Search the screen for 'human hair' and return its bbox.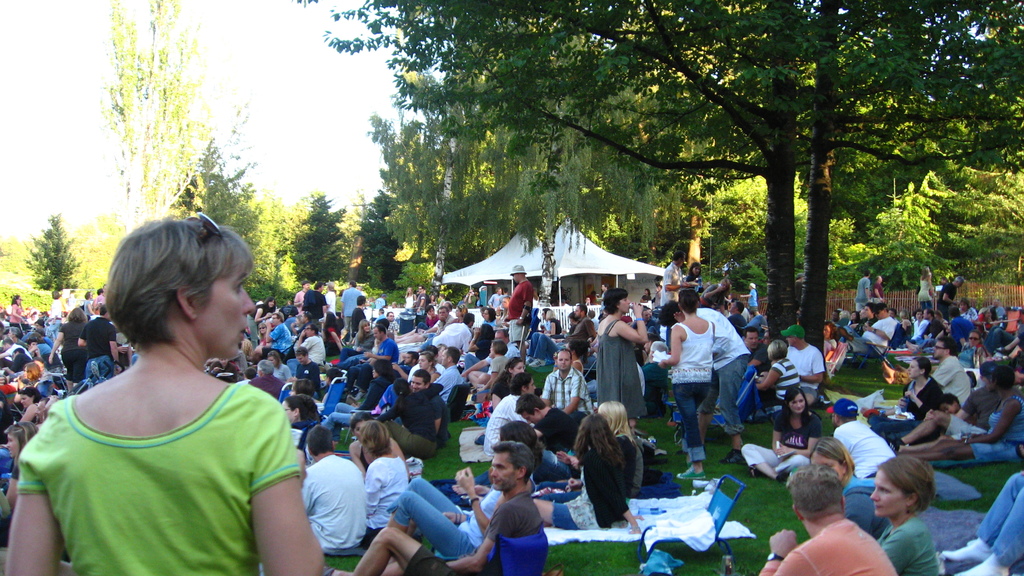
Found: 785 461 847 522.
